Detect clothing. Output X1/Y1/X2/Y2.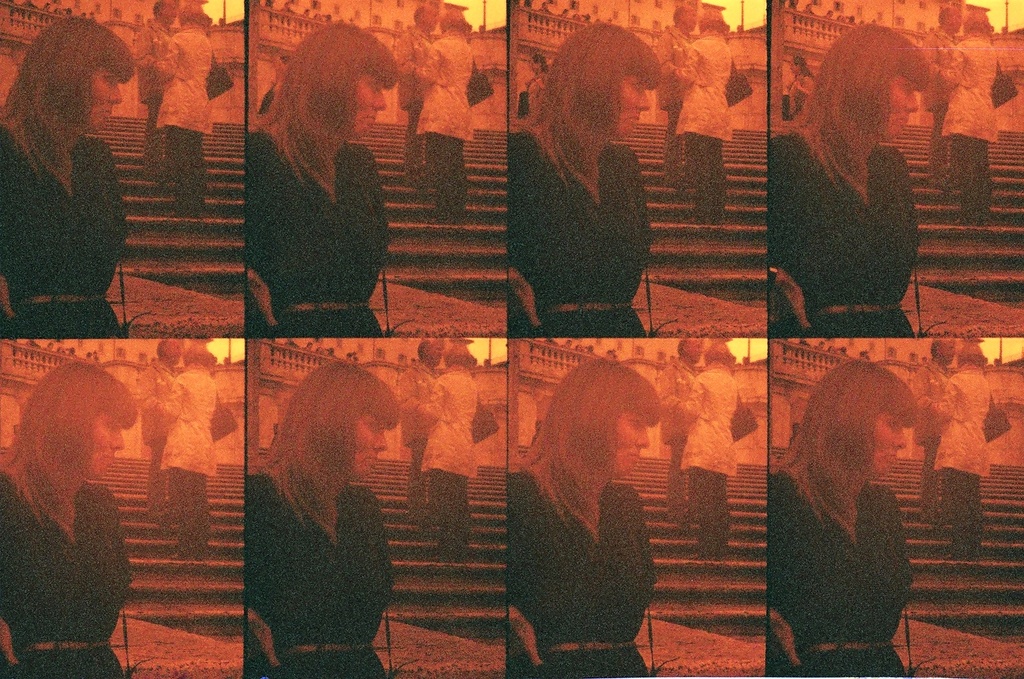
920/28/958/186.
